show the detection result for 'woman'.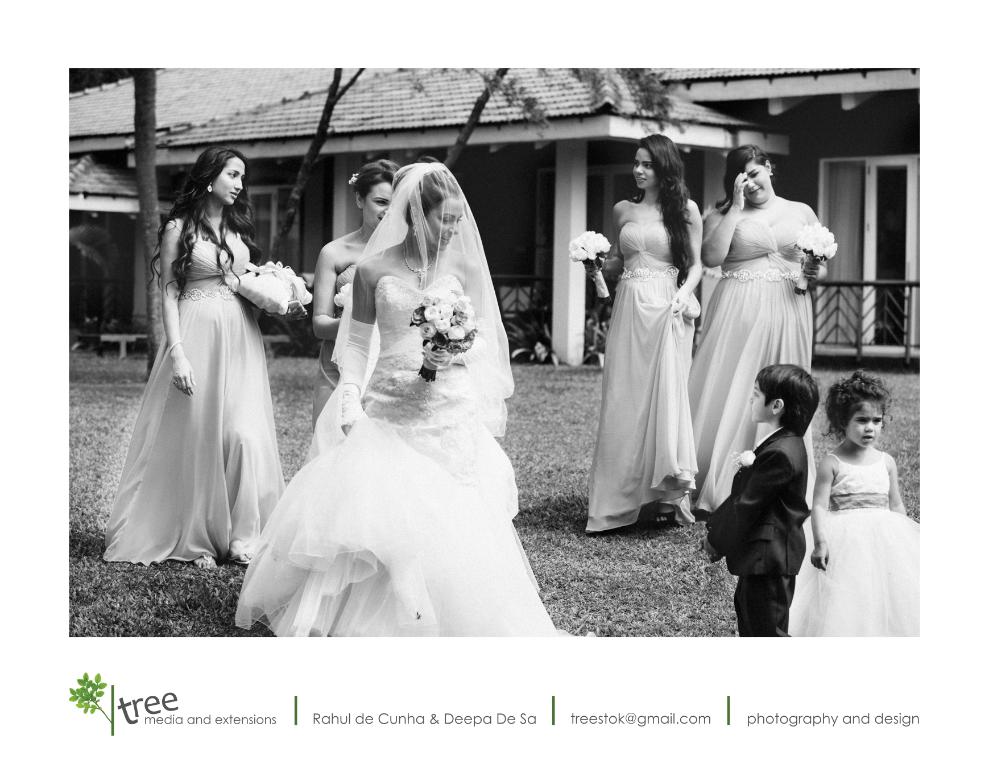
rect(94, 137, 305, 566).
